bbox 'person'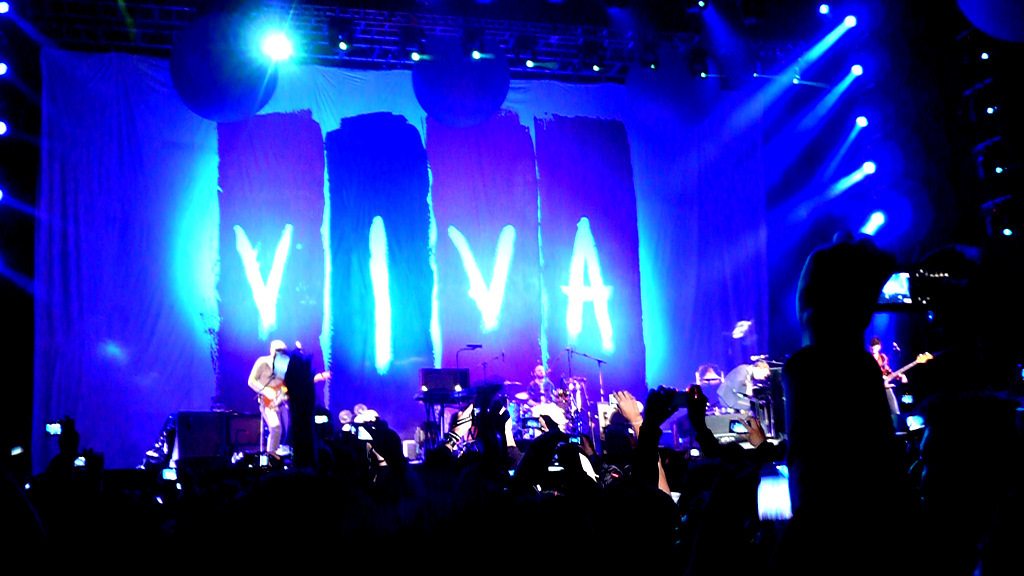
box(248, 343, 286, 451)
